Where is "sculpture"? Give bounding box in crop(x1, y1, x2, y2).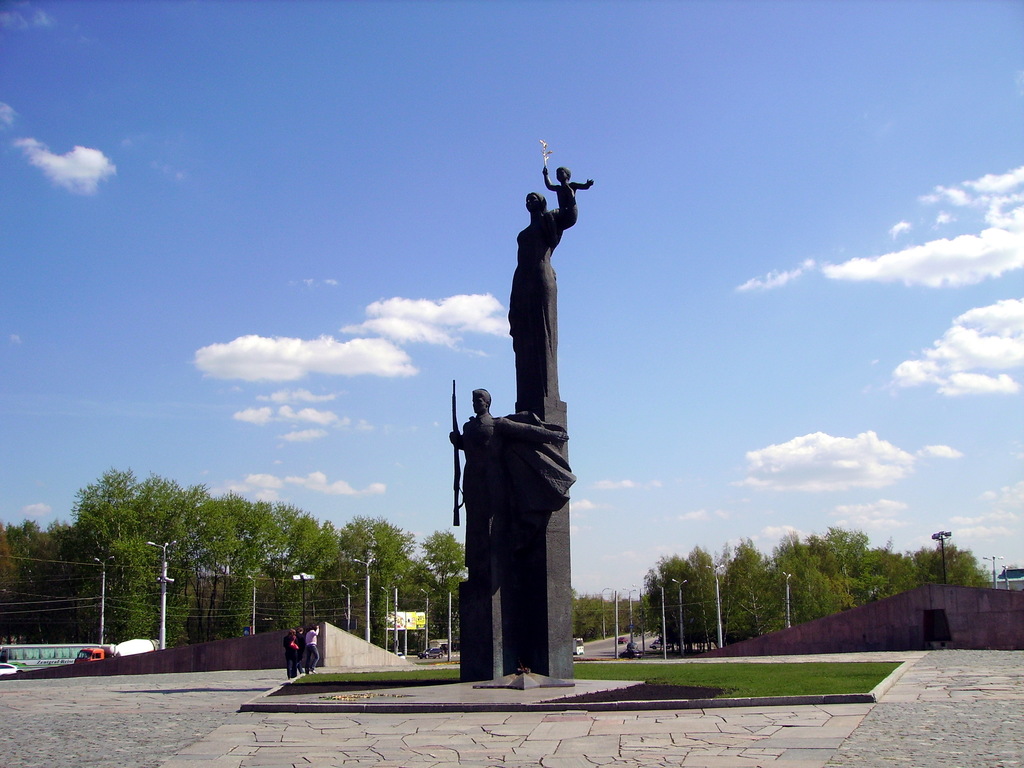
crop(444, 143, 587, 660).
